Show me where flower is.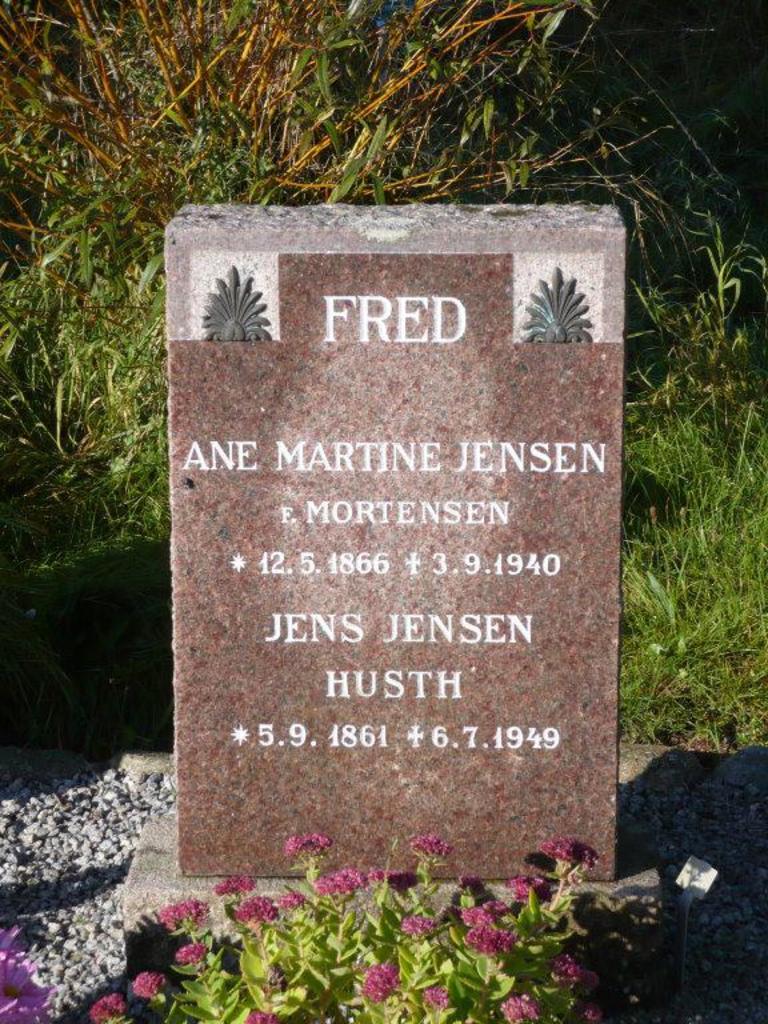
flower is at BBox(177, 940, 201, 965).
